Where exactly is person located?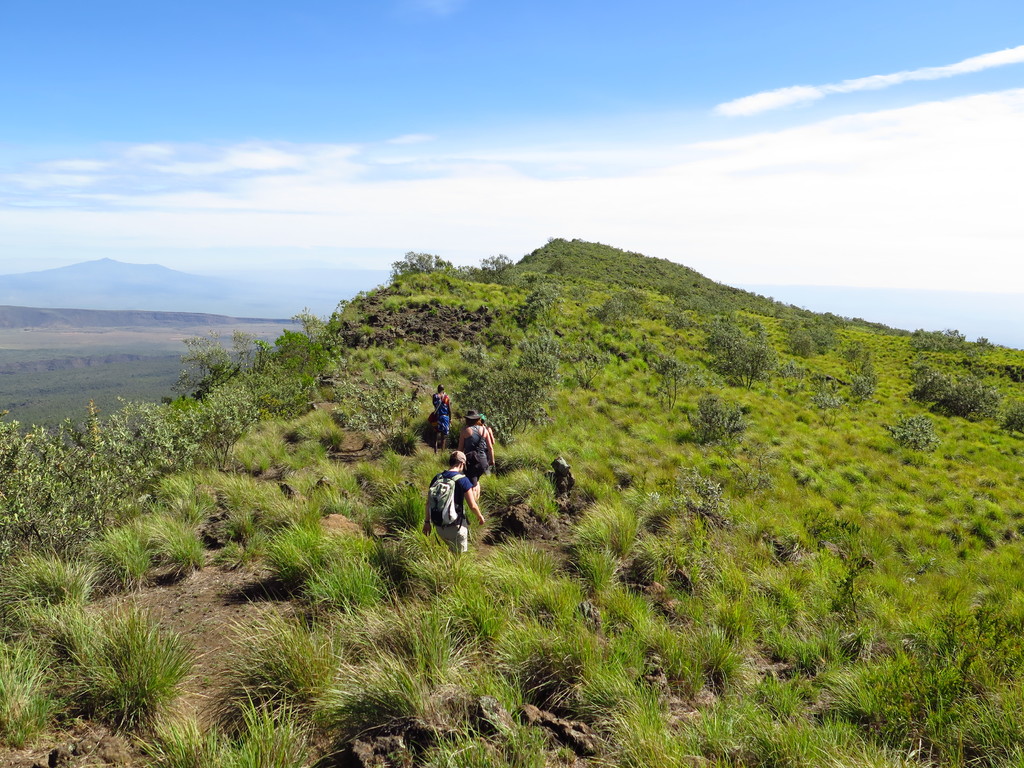
Its bounding box is <box>434,382,454,440</box>.
